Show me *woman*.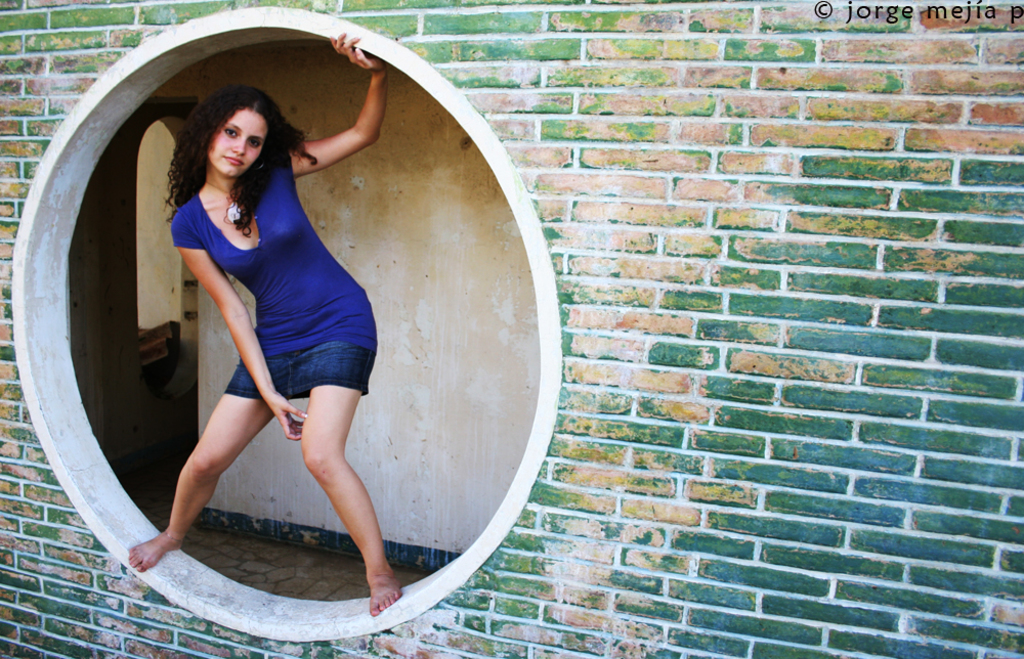
*woman* is here: [x1=140, y1=63, x2=396, y2=592].
